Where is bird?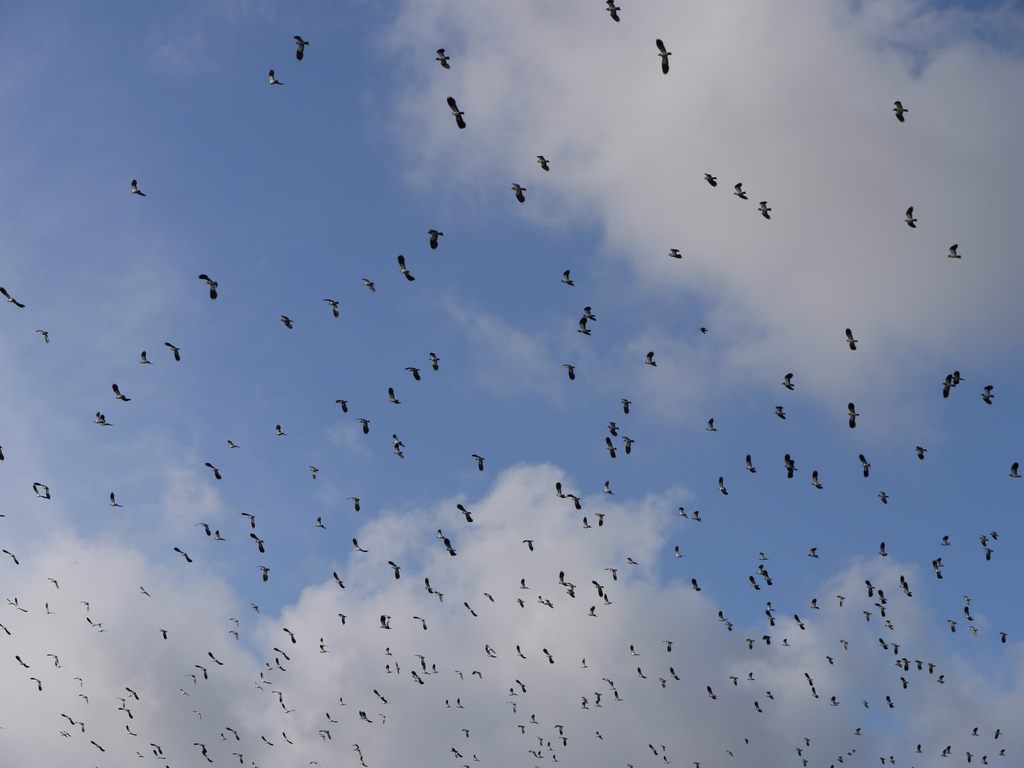
138,348,153,365.
